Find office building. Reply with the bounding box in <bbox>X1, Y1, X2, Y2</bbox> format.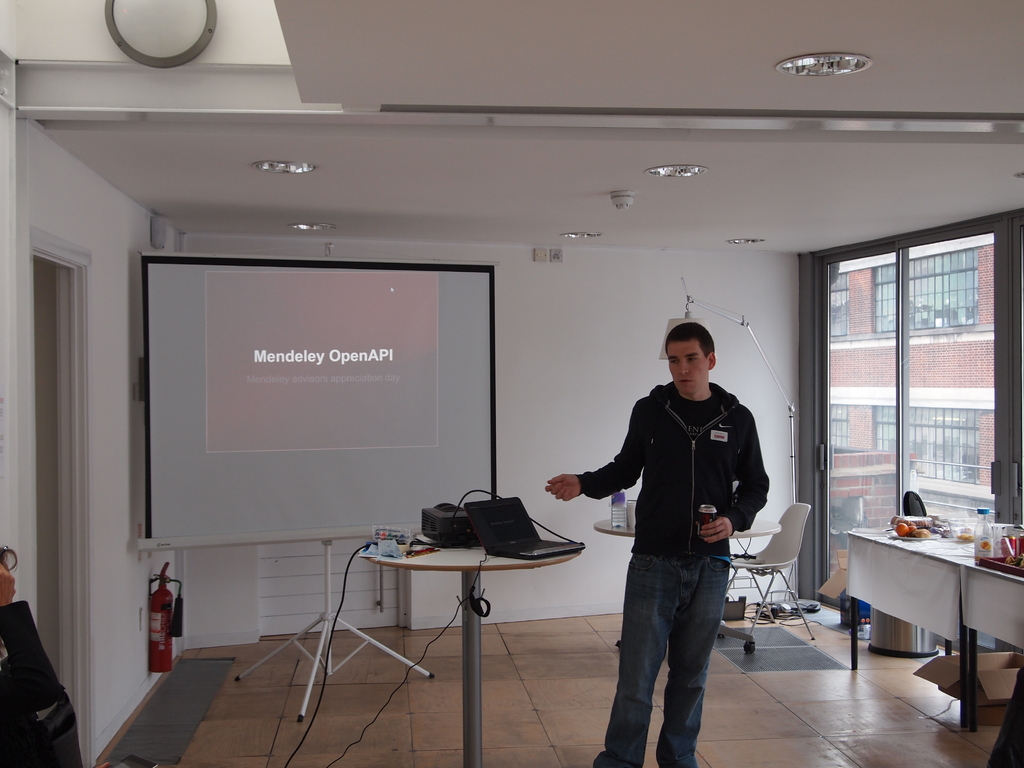
<bbox>53, 33, 986, 762</bbox>.
